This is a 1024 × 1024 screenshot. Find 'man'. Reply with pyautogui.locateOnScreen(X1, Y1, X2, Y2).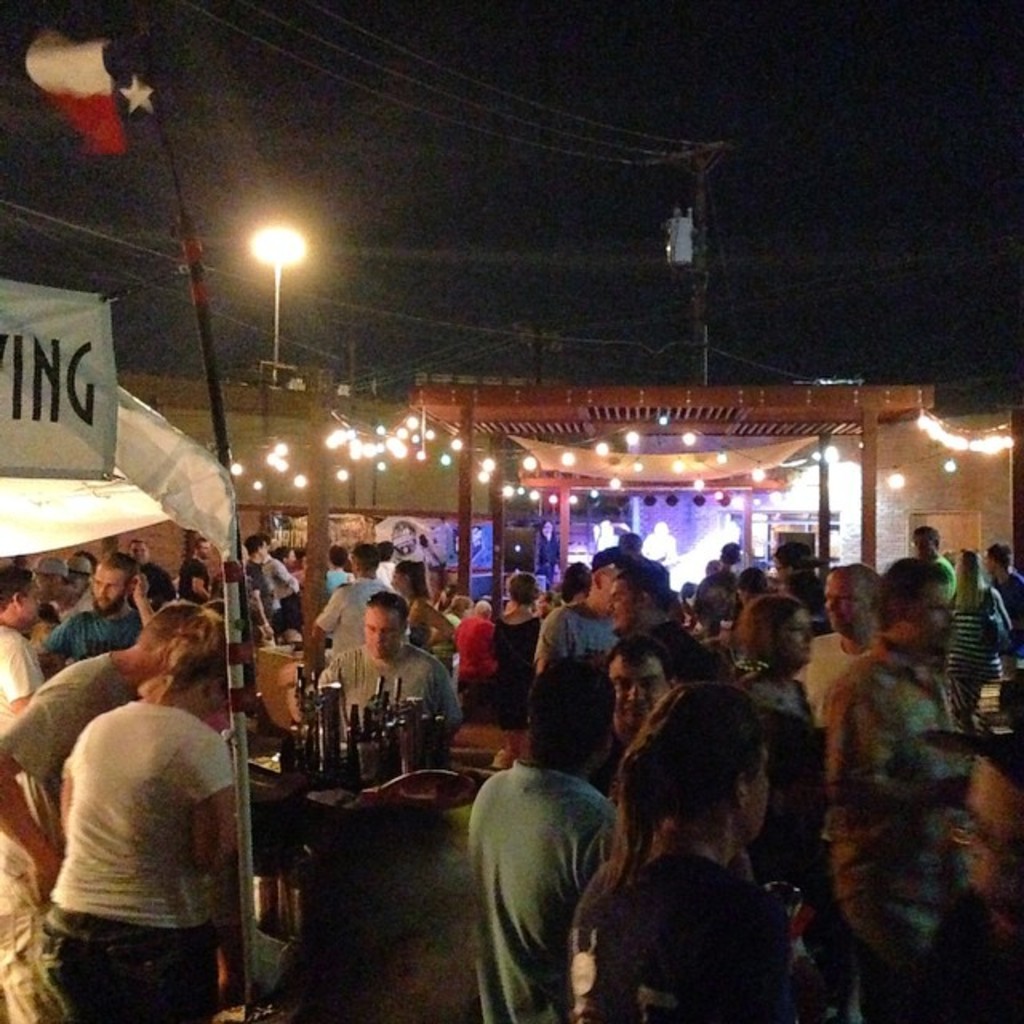
pyautogui.locateOnScreen(640, 520, 680, 570).
